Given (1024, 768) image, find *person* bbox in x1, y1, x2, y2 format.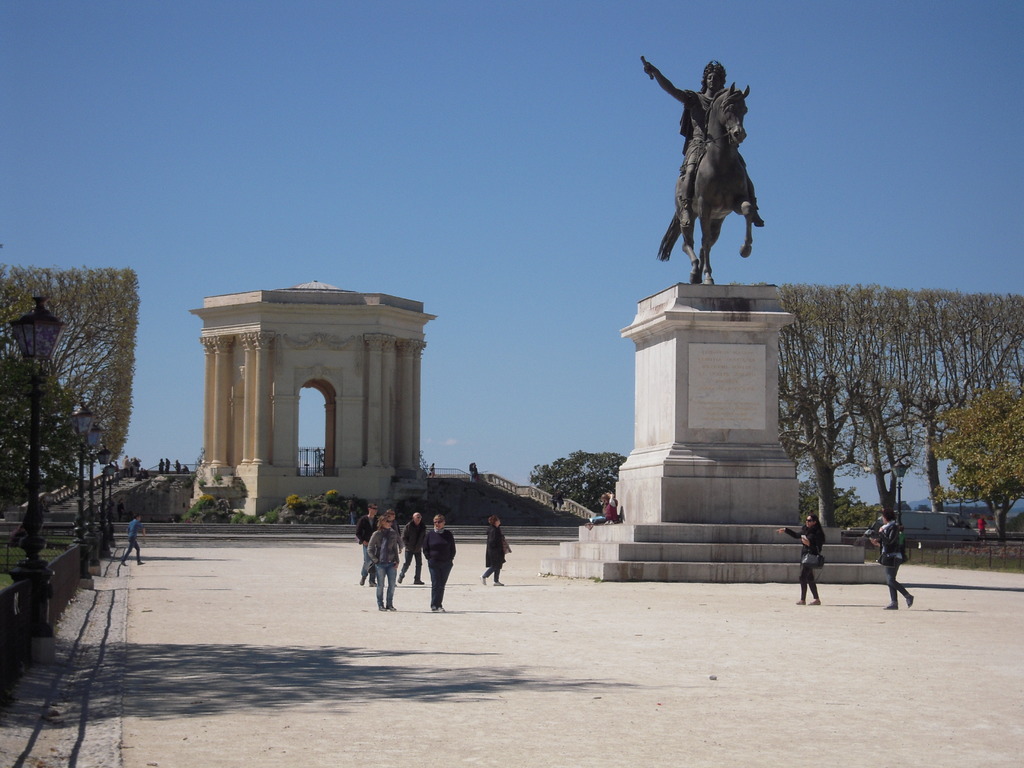
472, 455, 488, 496.
